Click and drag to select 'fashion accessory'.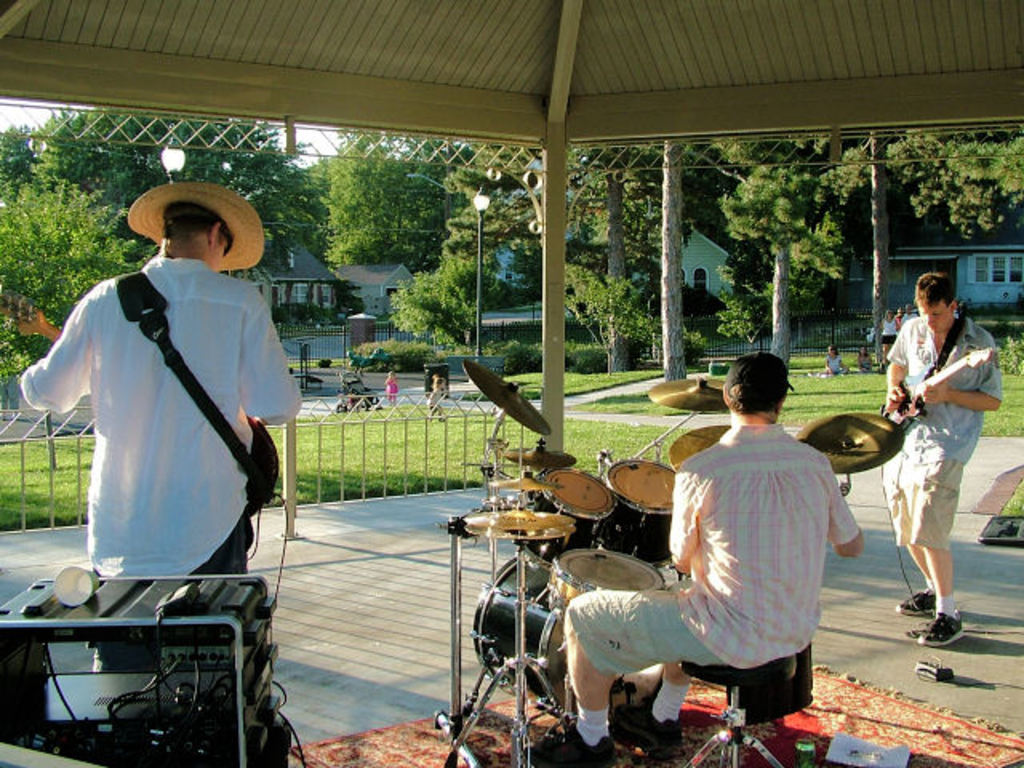
Selection: (x1=723, y1=349, x2=792, y2=387).
